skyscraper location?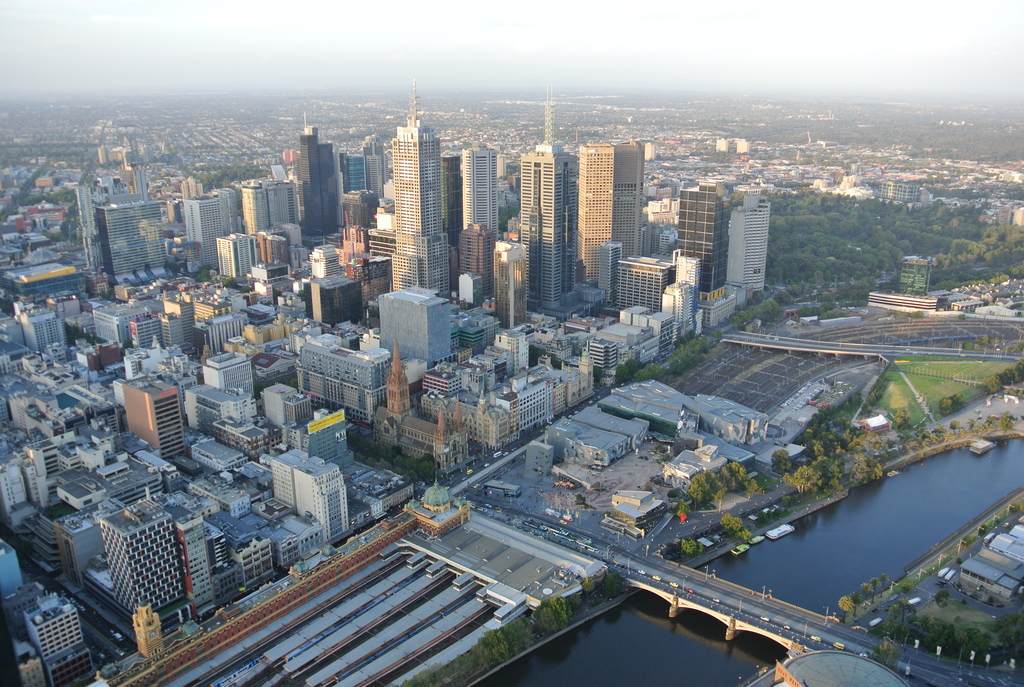
crop(586, 135, 653, 291)
